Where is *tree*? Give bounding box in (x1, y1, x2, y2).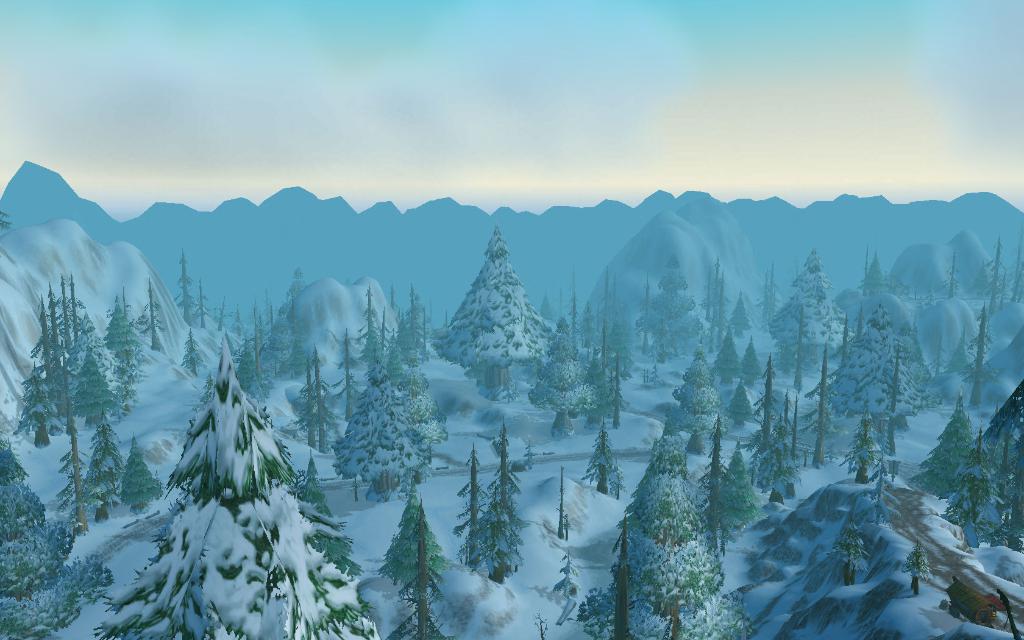
(173, 257, 195, 324).
